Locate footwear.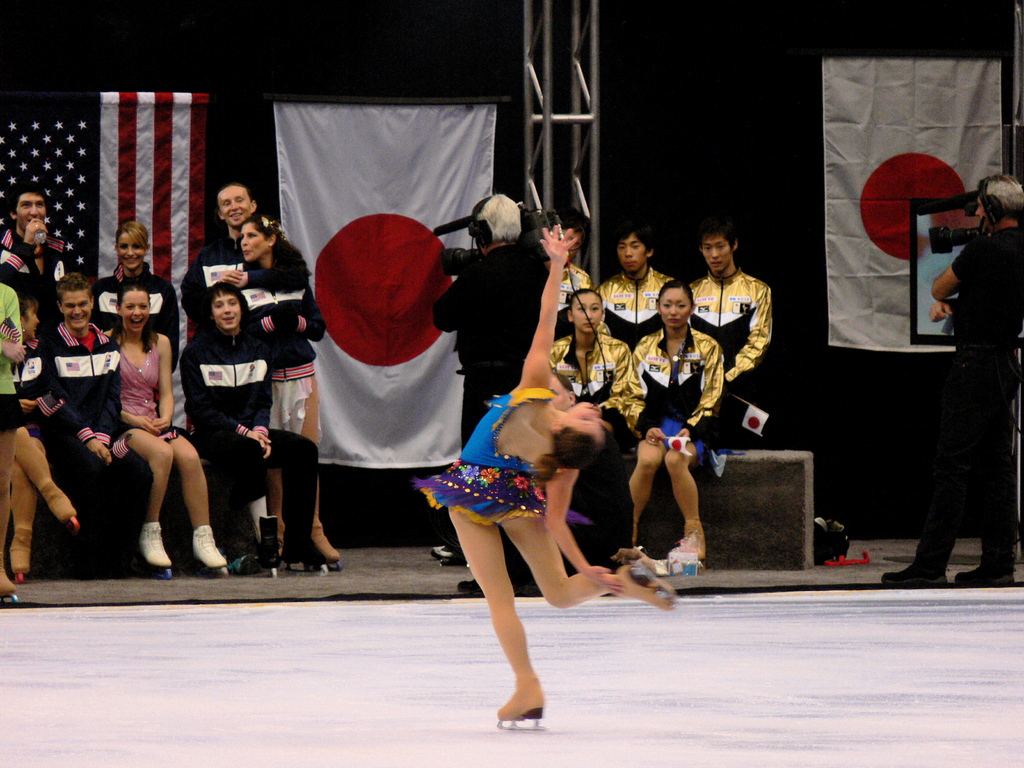
Bounding box: <bbox>136, 521, 169, 566</bbox>.
